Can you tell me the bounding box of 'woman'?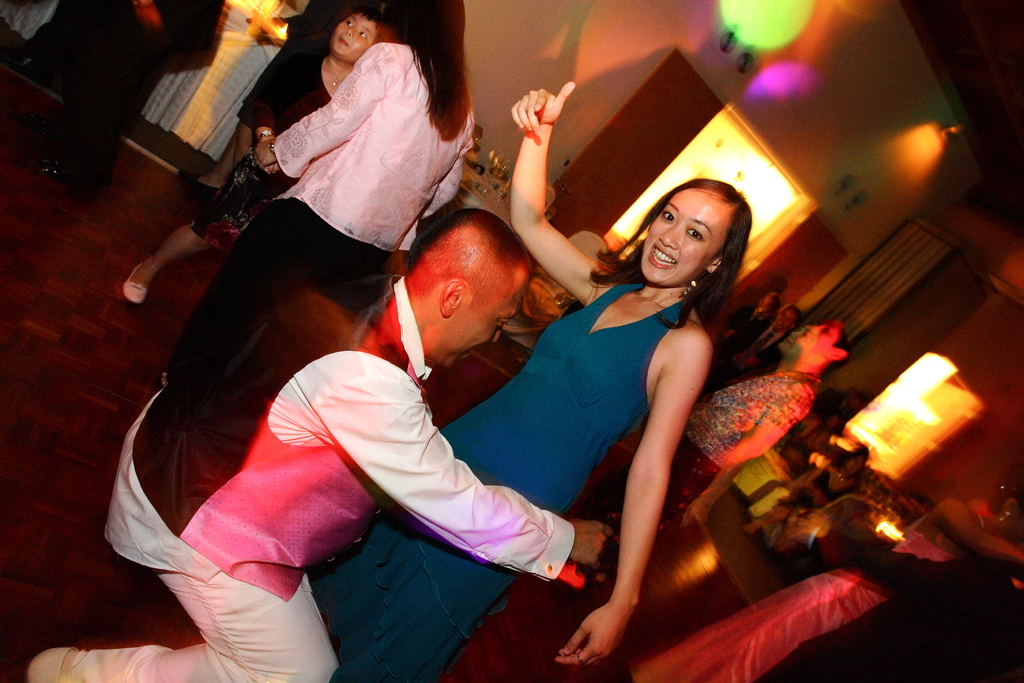
564, 317, 860, 599.
